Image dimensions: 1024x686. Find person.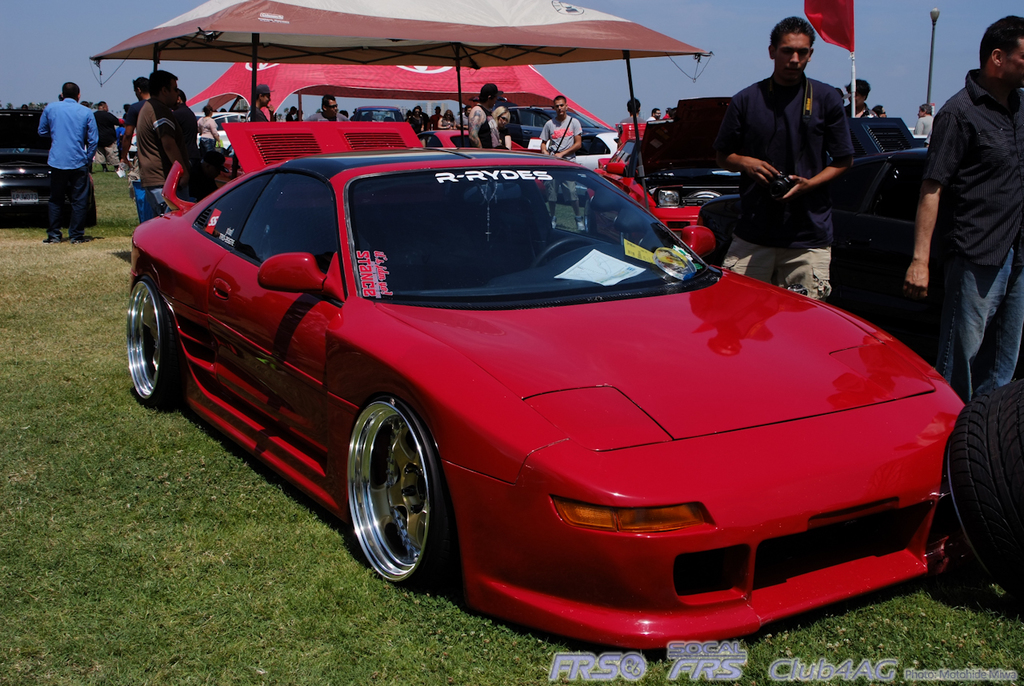
(122, 102, 133, 121).
